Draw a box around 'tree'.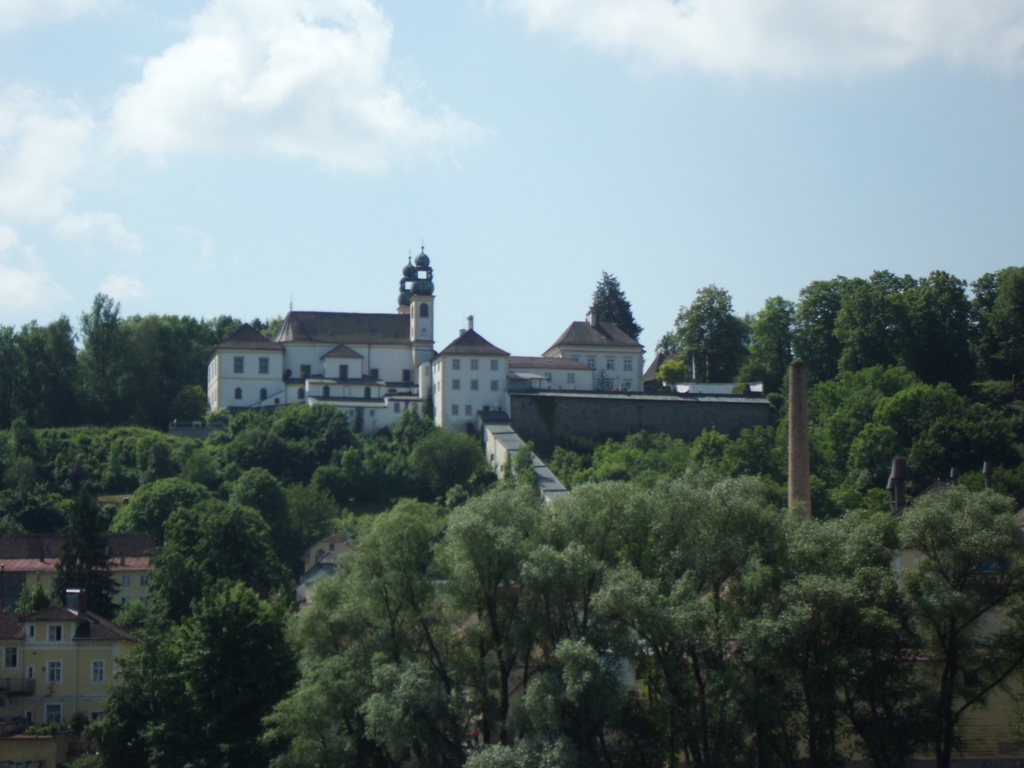
(left=648, top=285, right=748, bottom=397).
